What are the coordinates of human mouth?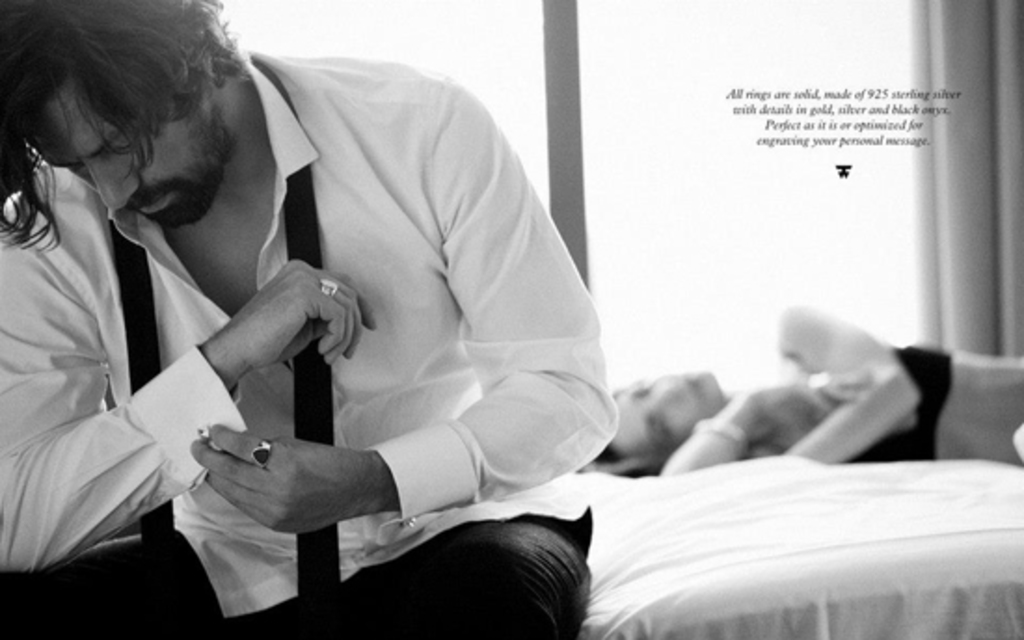
locate(132, 190, 171, 210).
